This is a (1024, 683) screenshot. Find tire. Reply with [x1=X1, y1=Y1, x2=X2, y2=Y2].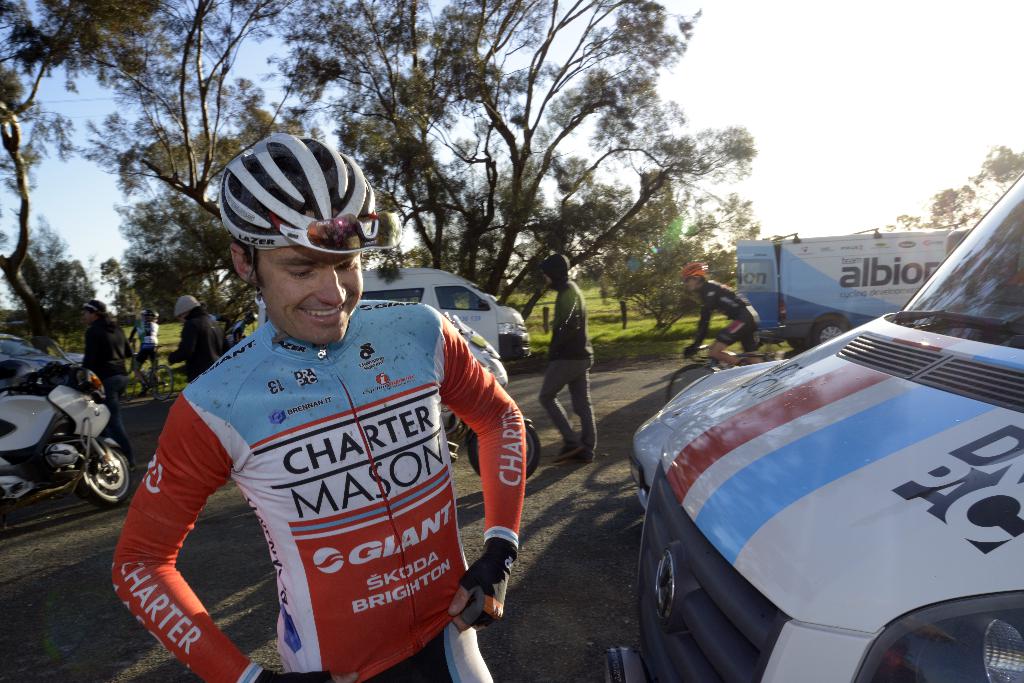
[x1=156, y1=365, x2=173, y2=399].
